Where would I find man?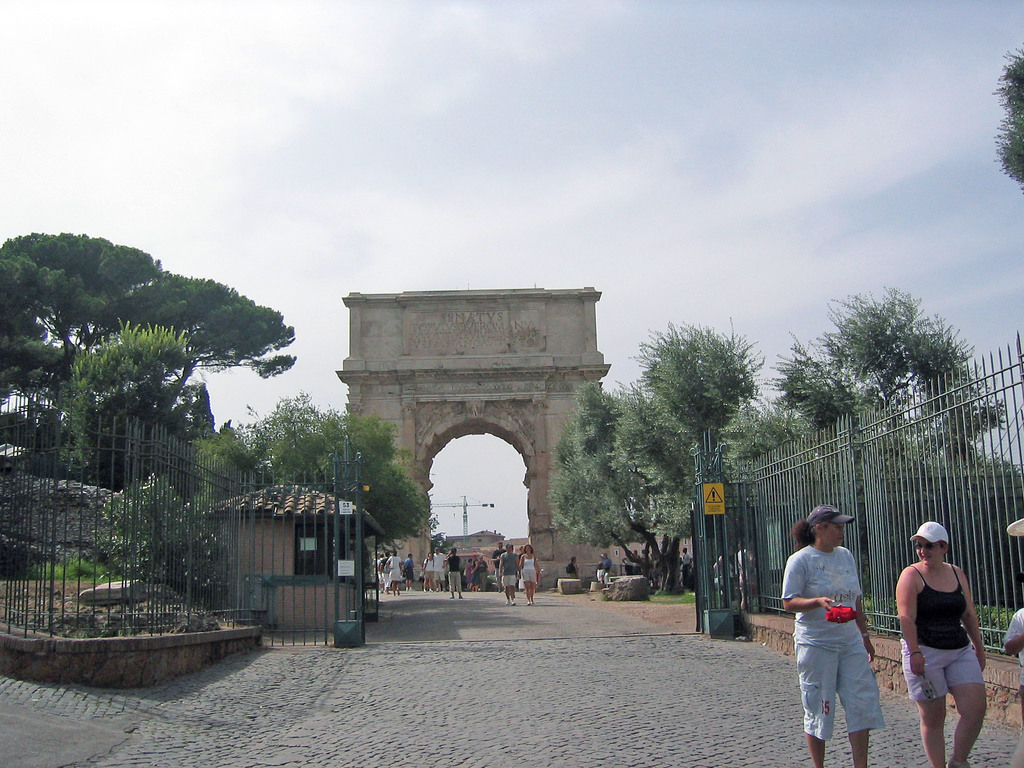
At box(422, 547, 451, 589).
